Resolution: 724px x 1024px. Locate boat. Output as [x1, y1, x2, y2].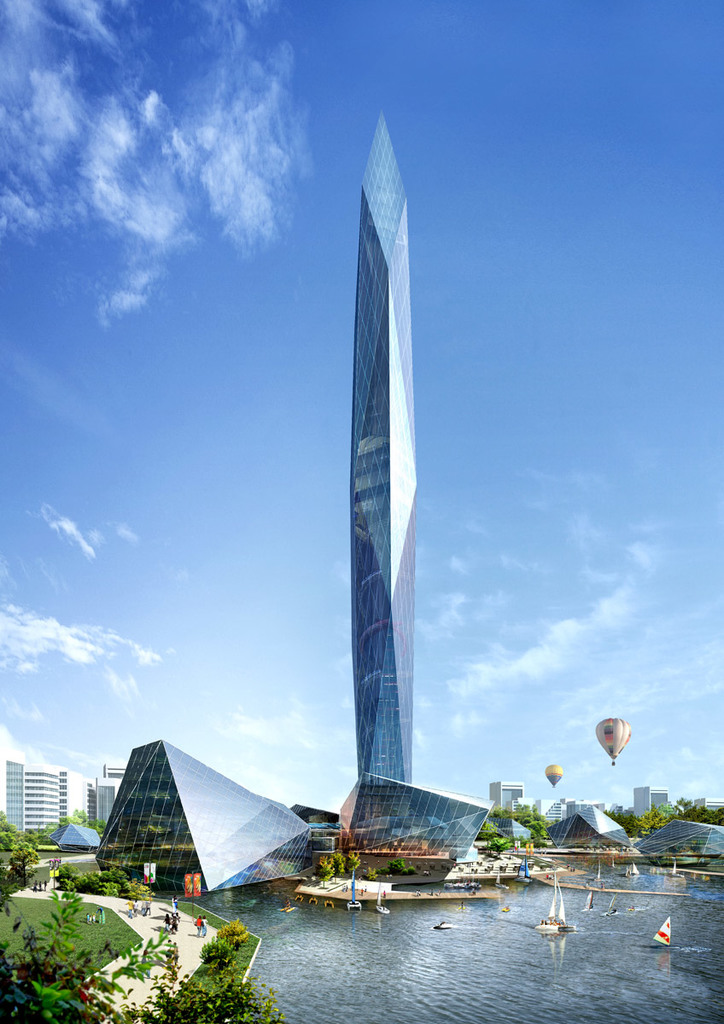
[377, 881, 391, 917].
